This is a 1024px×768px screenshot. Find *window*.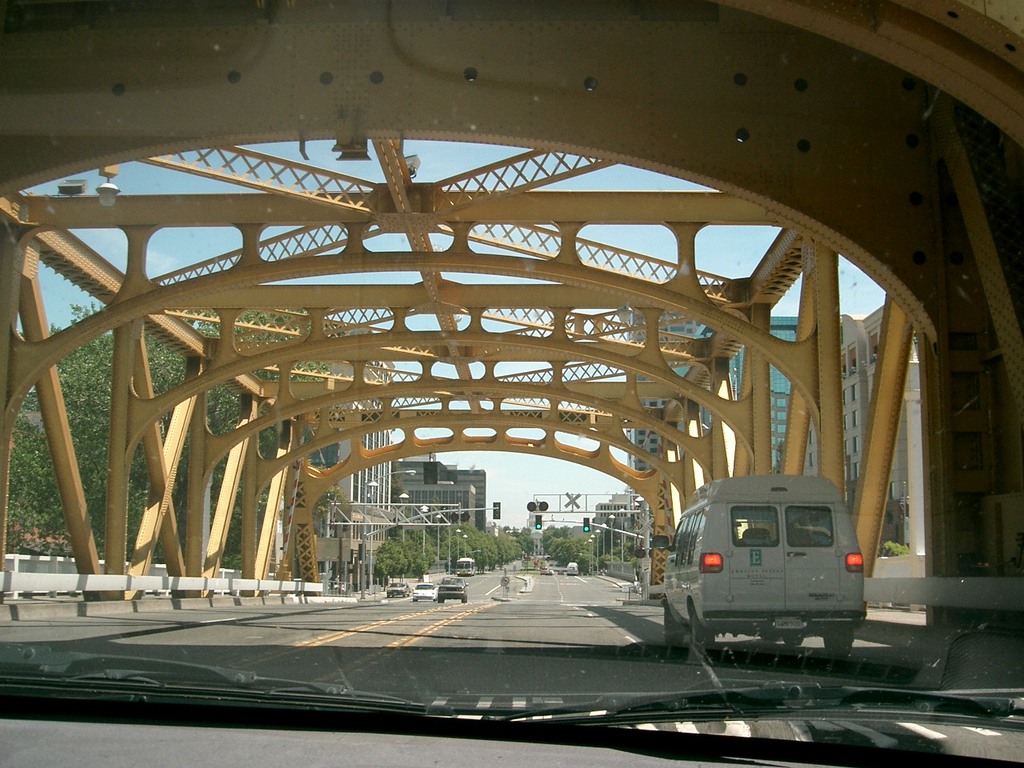
Bounding box: <box>846,406,860,432</box>.
